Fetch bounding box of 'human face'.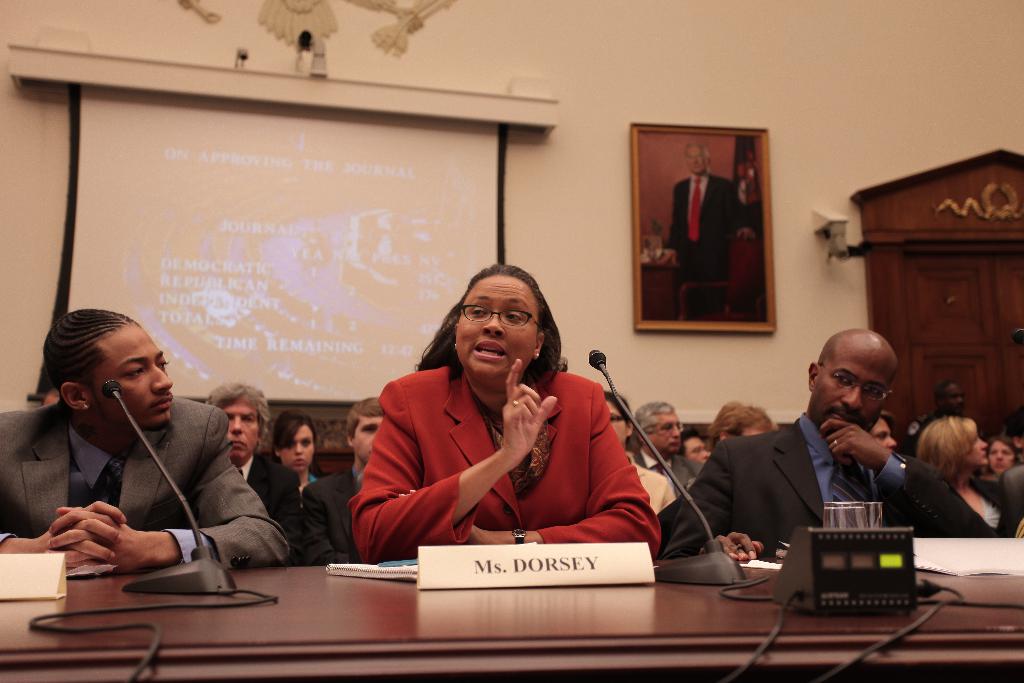
Bbox: (965,431,989,461).
